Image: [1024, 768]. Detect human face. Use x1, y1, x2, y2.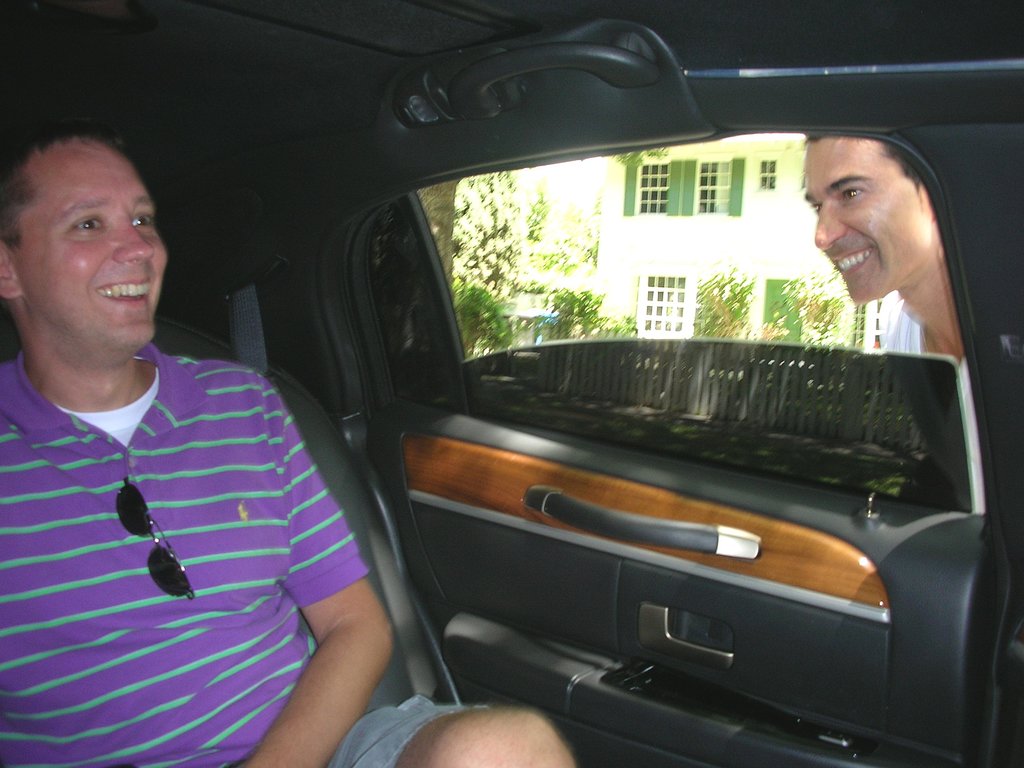
804, 138, 932, 305.
